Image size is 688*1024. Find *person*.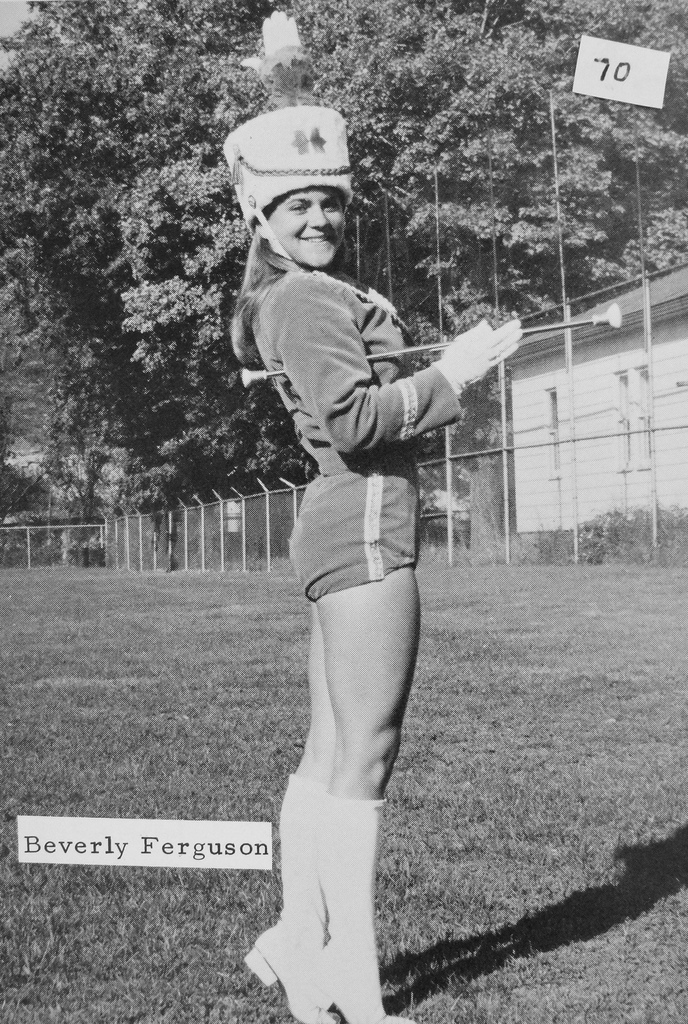
region(222, 4, 523, 1023).
